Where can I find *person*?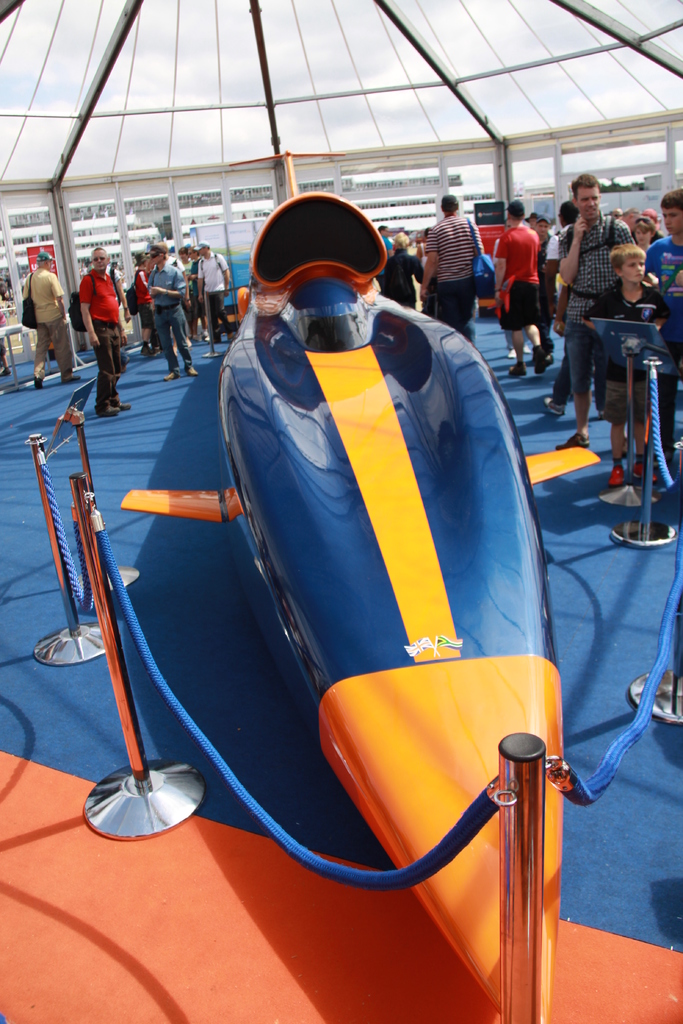
You can find it at bbox=(634, 207, 654, 260).
